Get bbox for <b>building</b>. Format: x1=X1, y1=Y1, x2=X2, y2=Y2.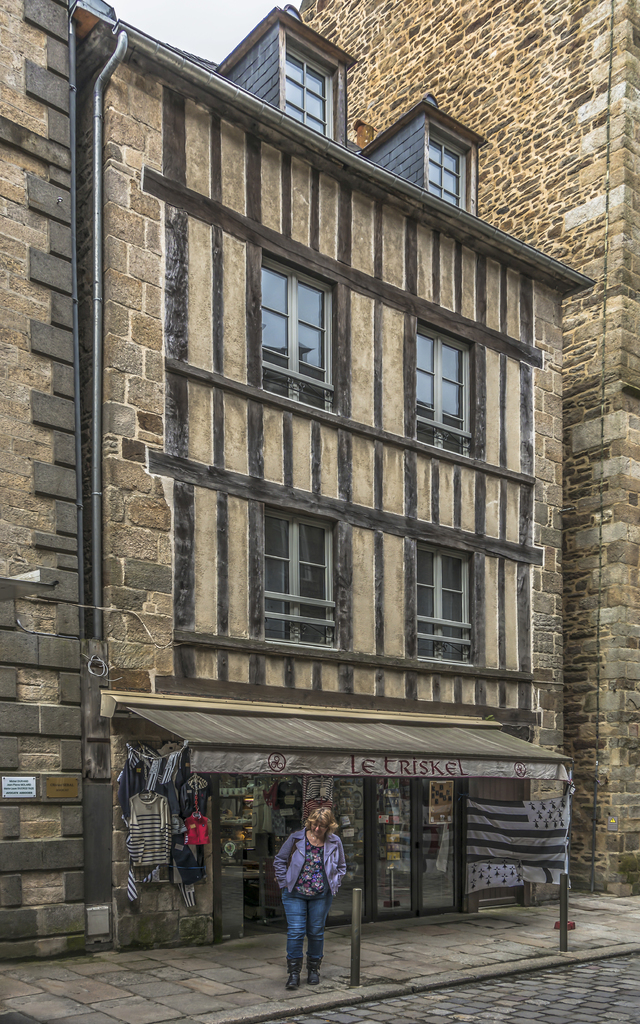
x1=301, y1=0, x2=639, y2=883.
